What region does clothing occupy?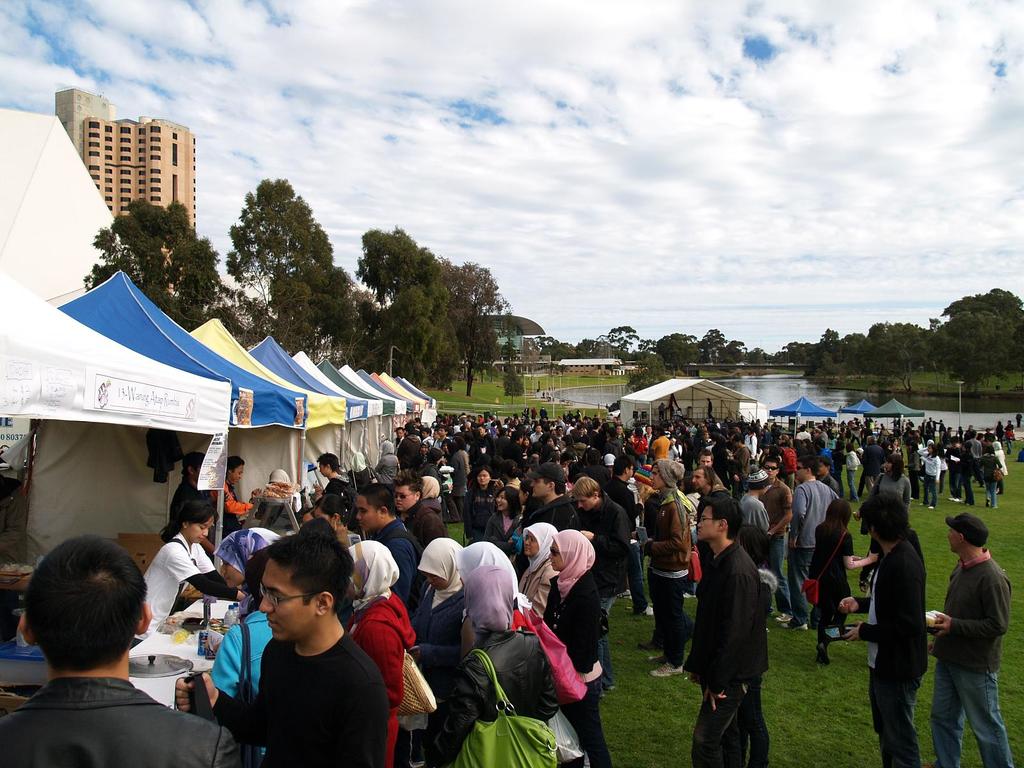
(399, 438, 424, 470).
